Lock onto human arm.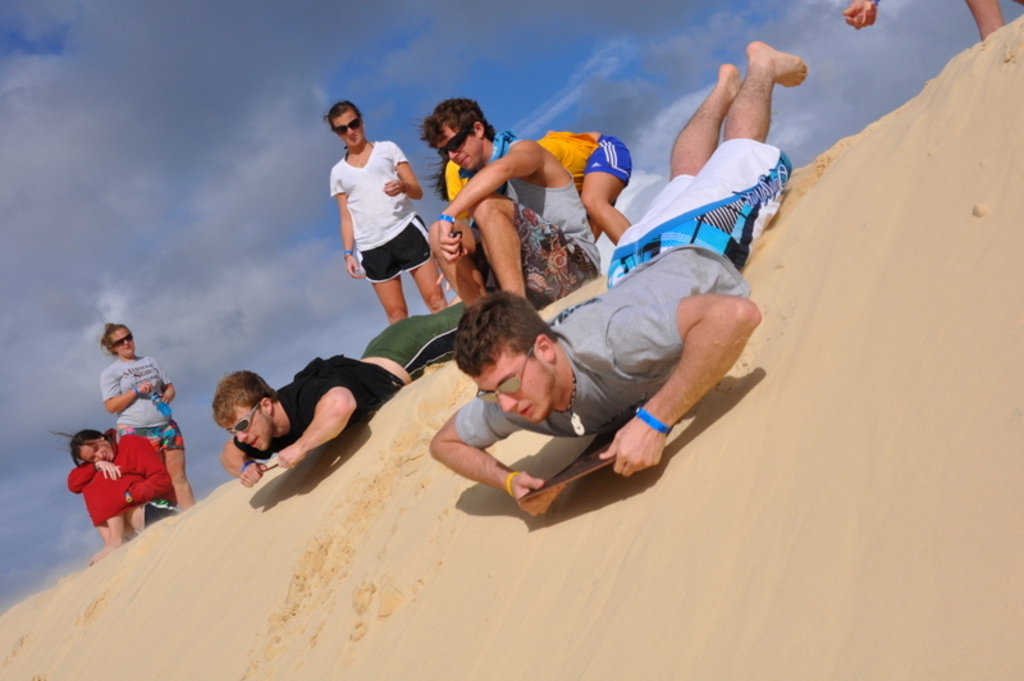
Locked: box(422, 137, 548, 265).
